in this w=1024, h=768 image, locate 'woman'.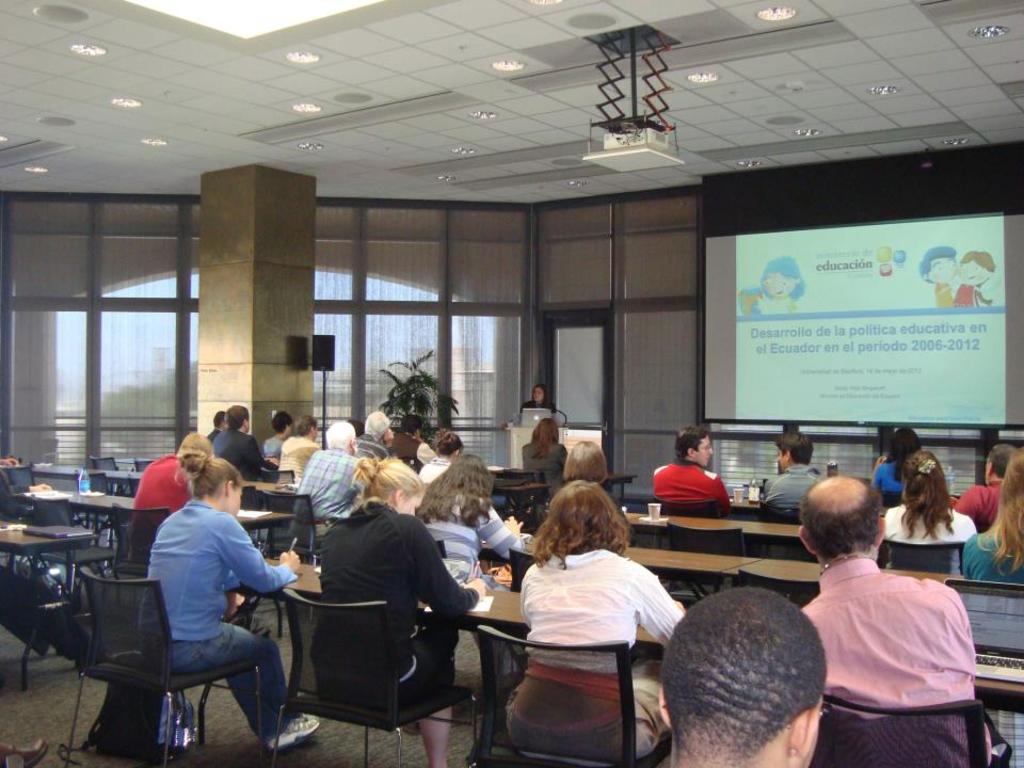
Bounding box: [x1=878, y1=449, x2=976, y2=571].
